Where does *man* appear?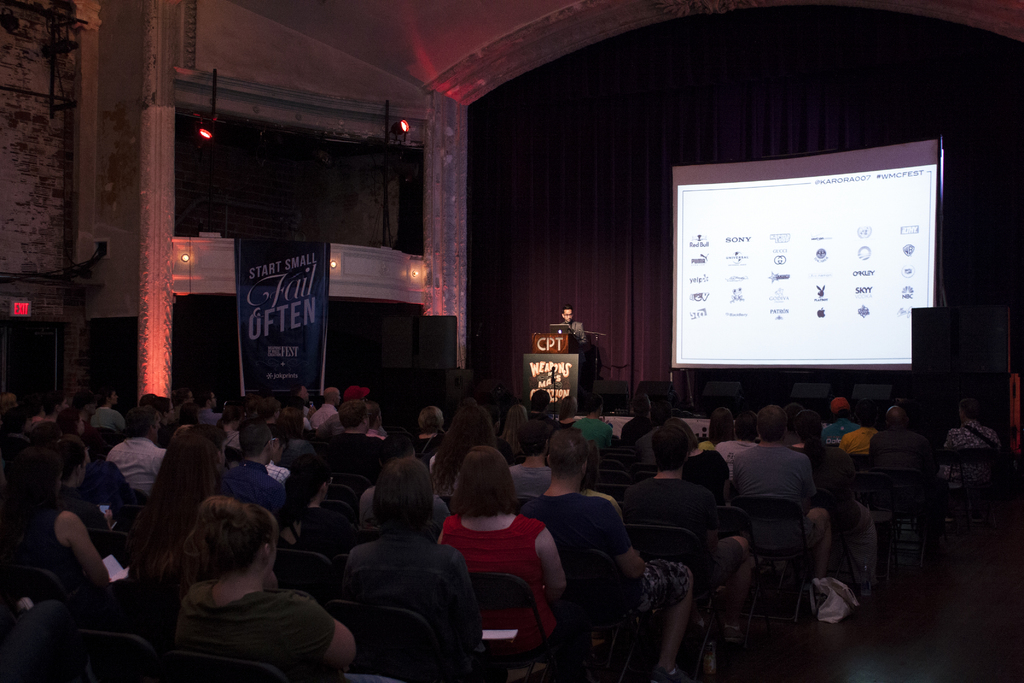
Appears at bbox(61, 438, 113, 556).
